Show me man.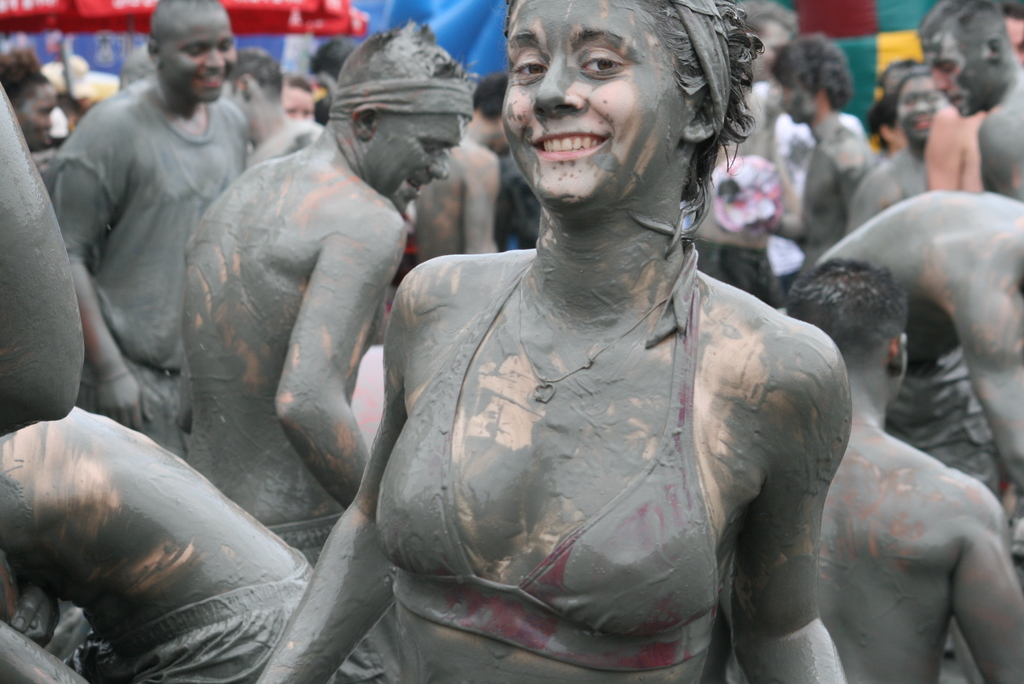
man is here: BBox(805, 189, 1023, 519).
